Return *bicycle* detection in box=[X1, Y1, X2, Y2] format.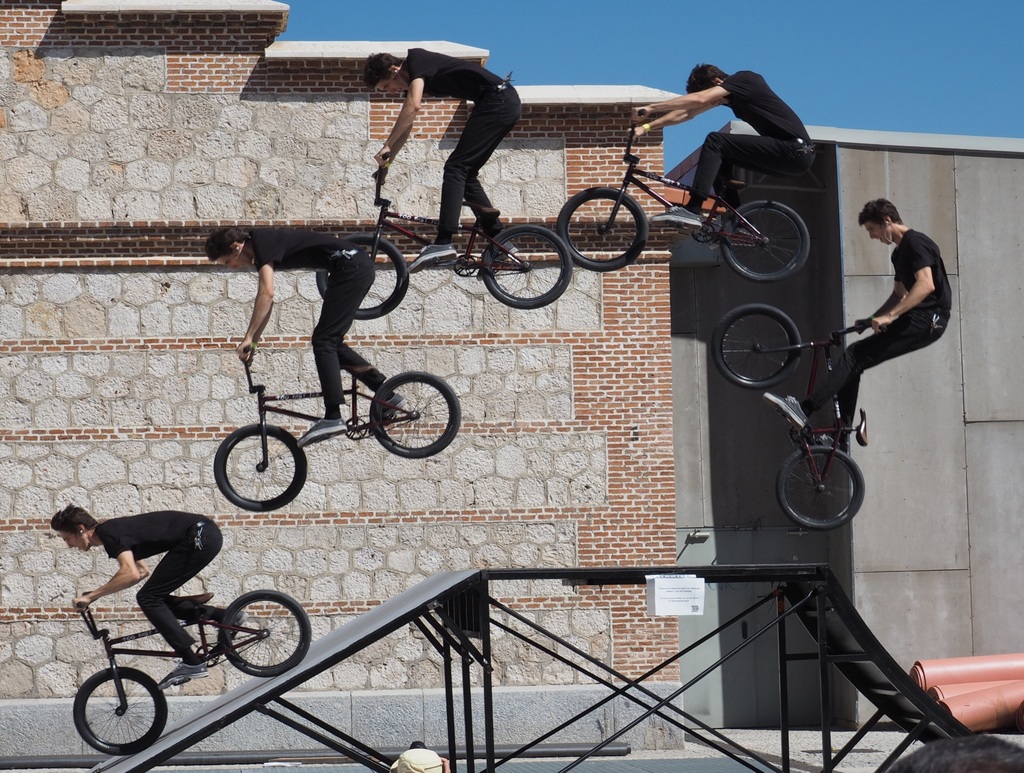
box=[308, 147, 572, 323].
